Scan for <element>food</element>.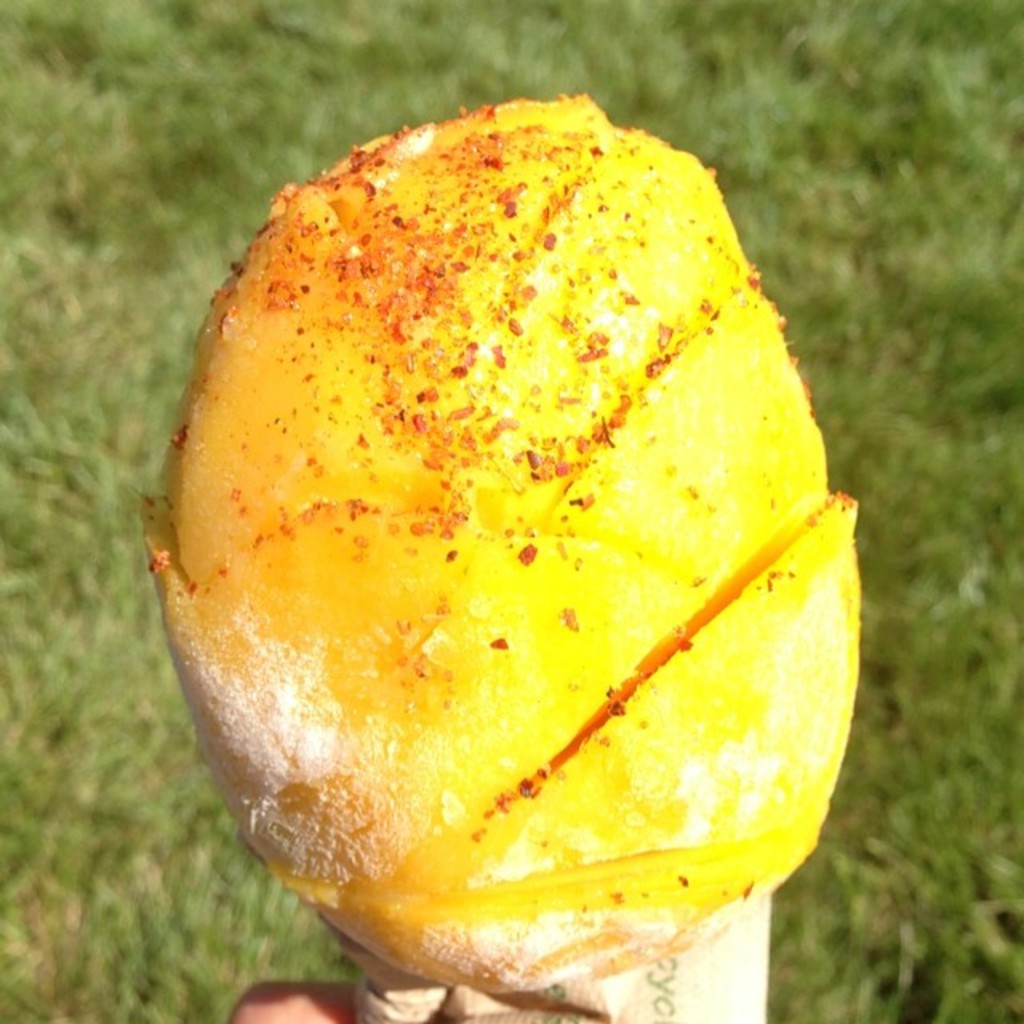
Scan result: (190, 91, 842, 1013).
